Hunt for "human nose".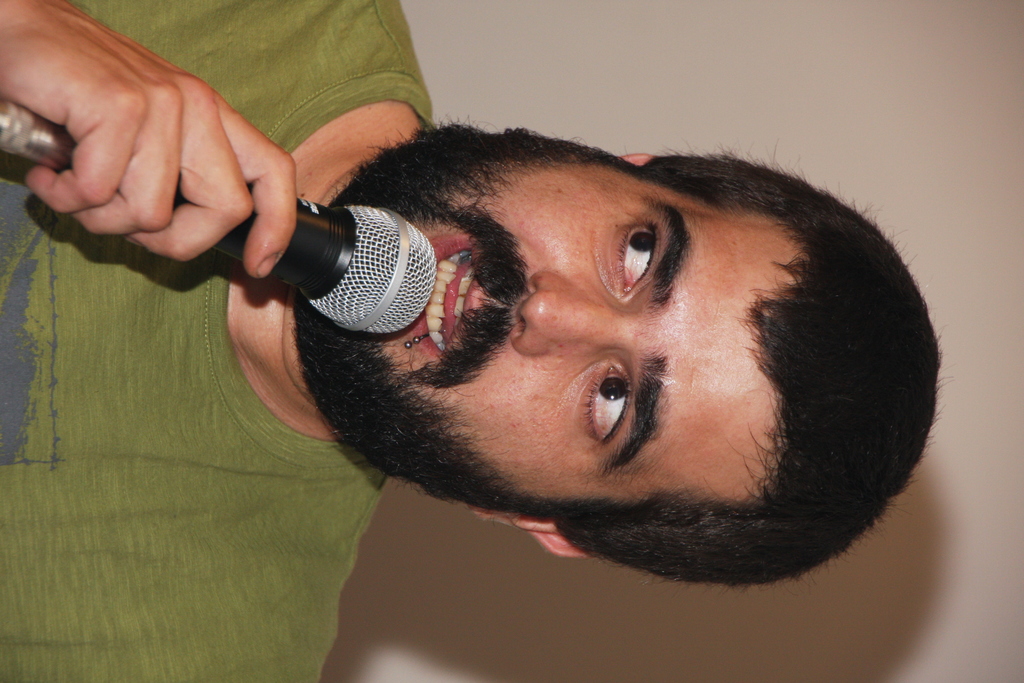
Hunted down at BBox(514, 262, 620, 347).
